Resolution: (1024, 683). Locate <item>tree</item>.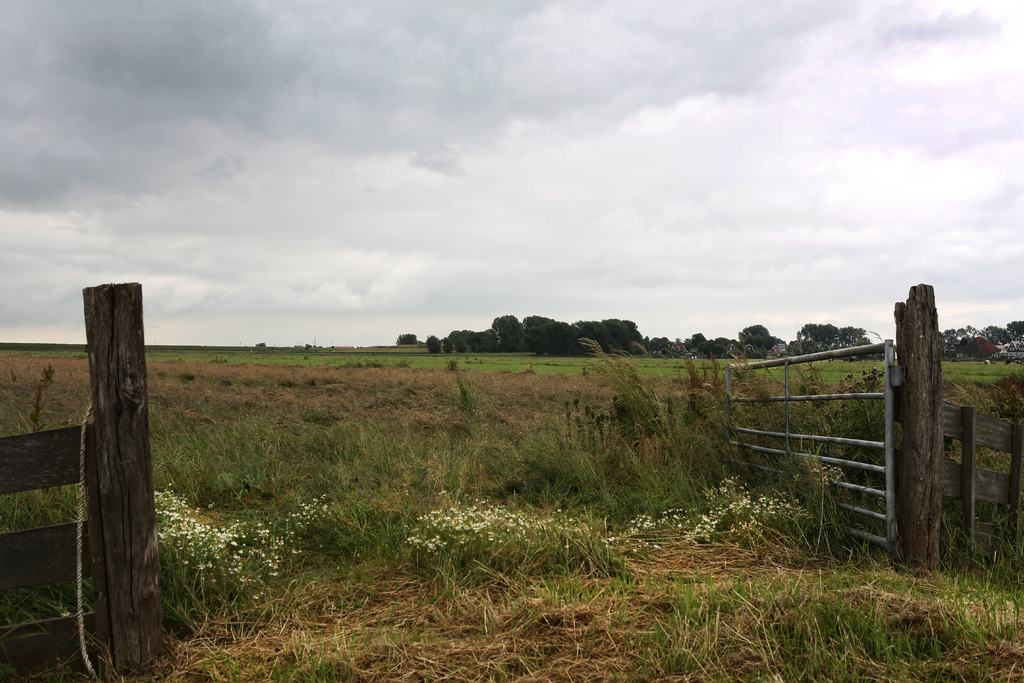
box=[396, 331, 424, 347].
